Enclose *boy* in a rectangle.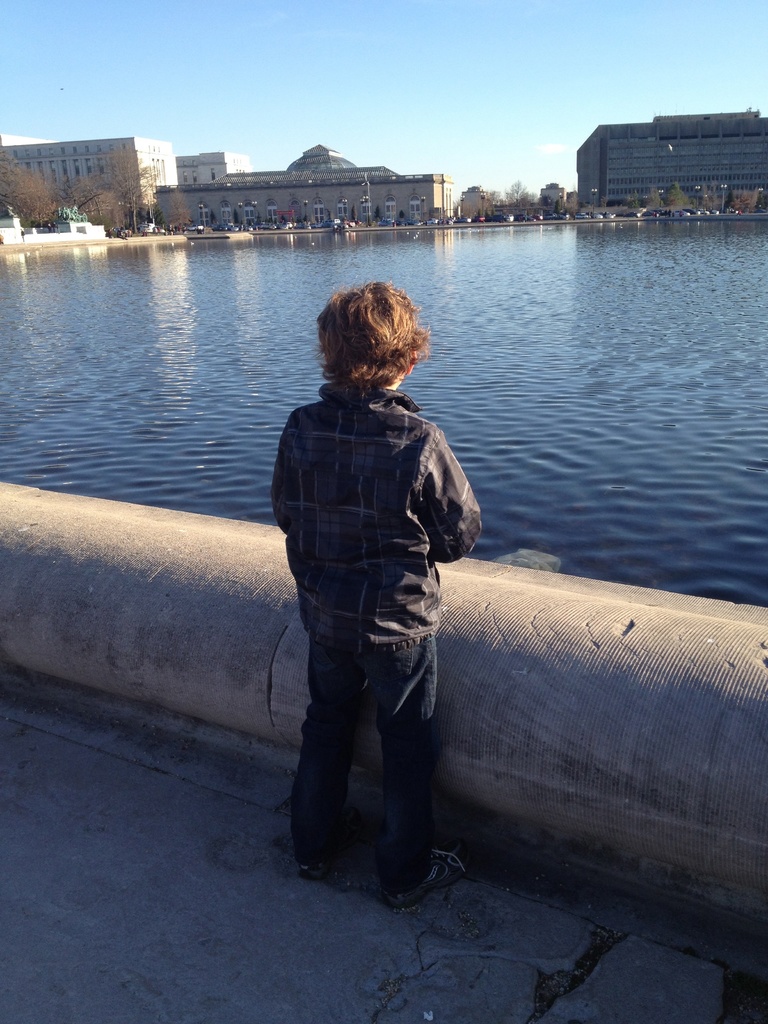
crop(269, 268, 477, 911).
